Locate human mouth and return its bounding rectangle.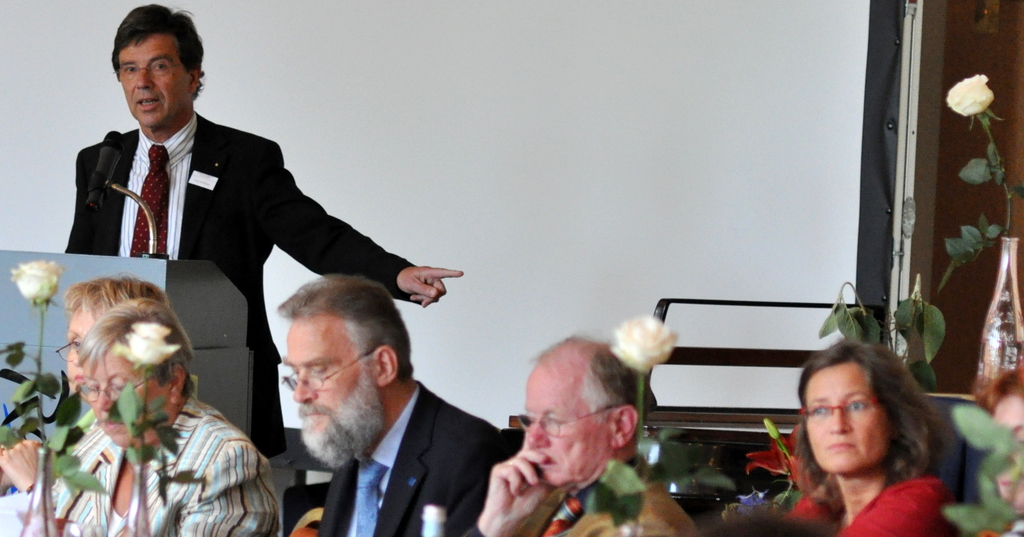
box=[824, 444, 855, 450].
